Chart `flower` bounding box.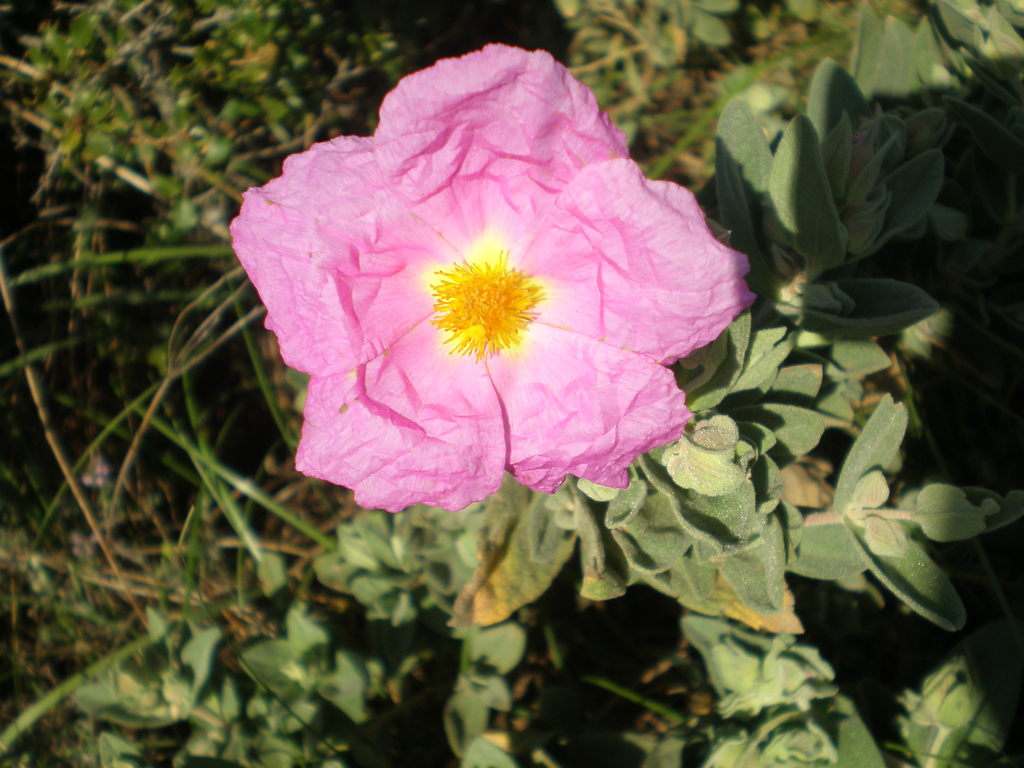
Charted: 233, 54, 760, 544.
